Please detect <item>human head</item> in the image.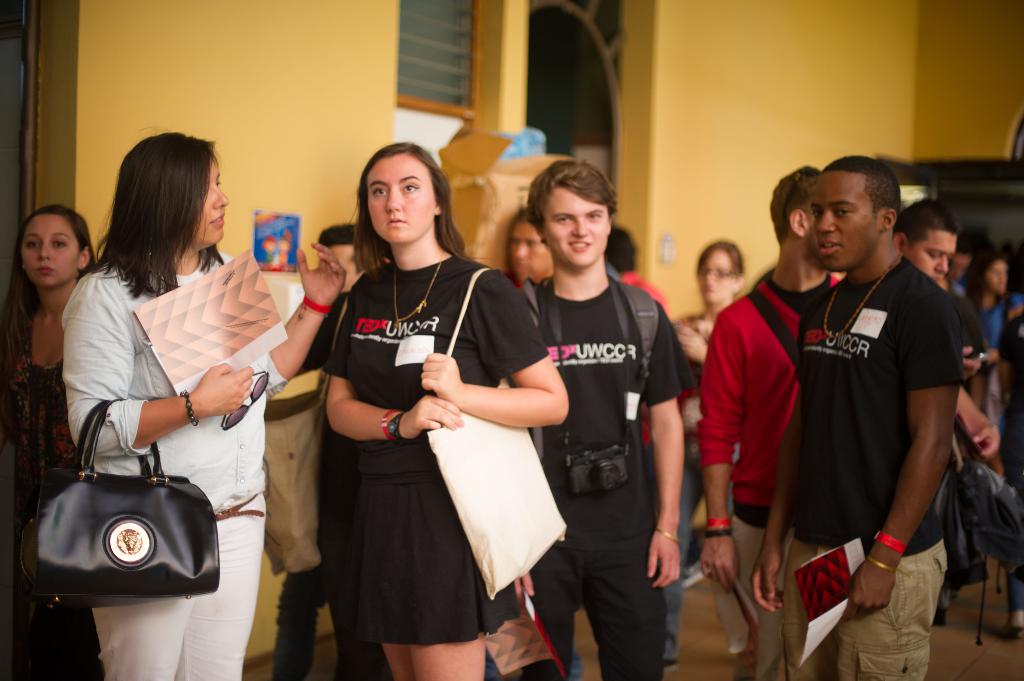
box(698, 240, 742, 303).
